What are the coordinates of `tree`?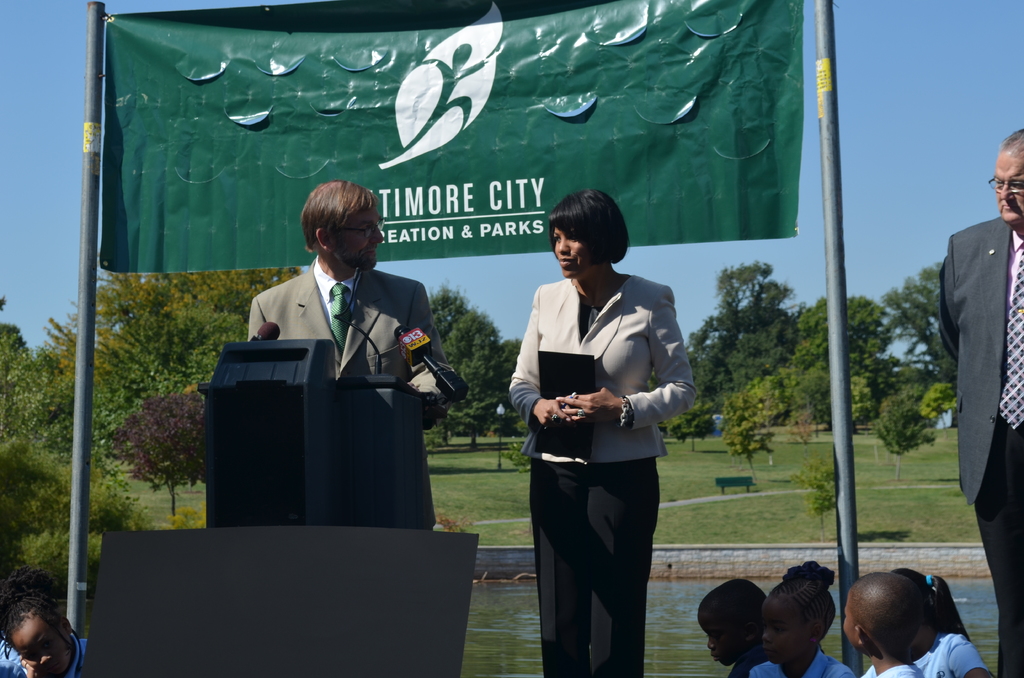
(791, 372, 833, 444).
